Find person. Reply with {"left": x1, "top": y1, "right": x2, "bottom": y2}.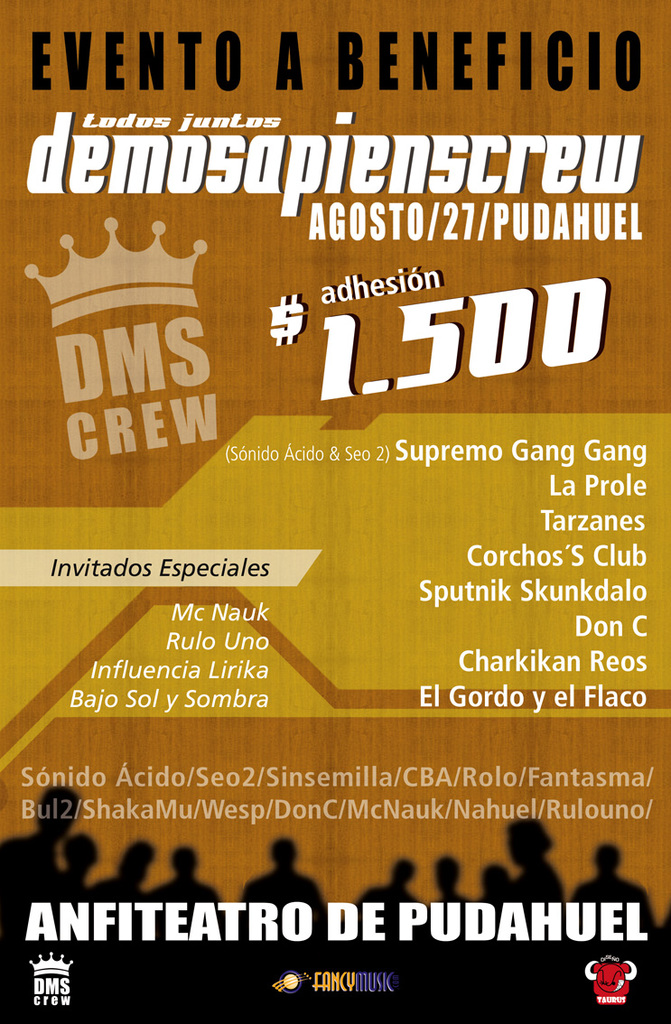
{"left": 480, "top": 862, "right": 506, "bottom": 901}.
